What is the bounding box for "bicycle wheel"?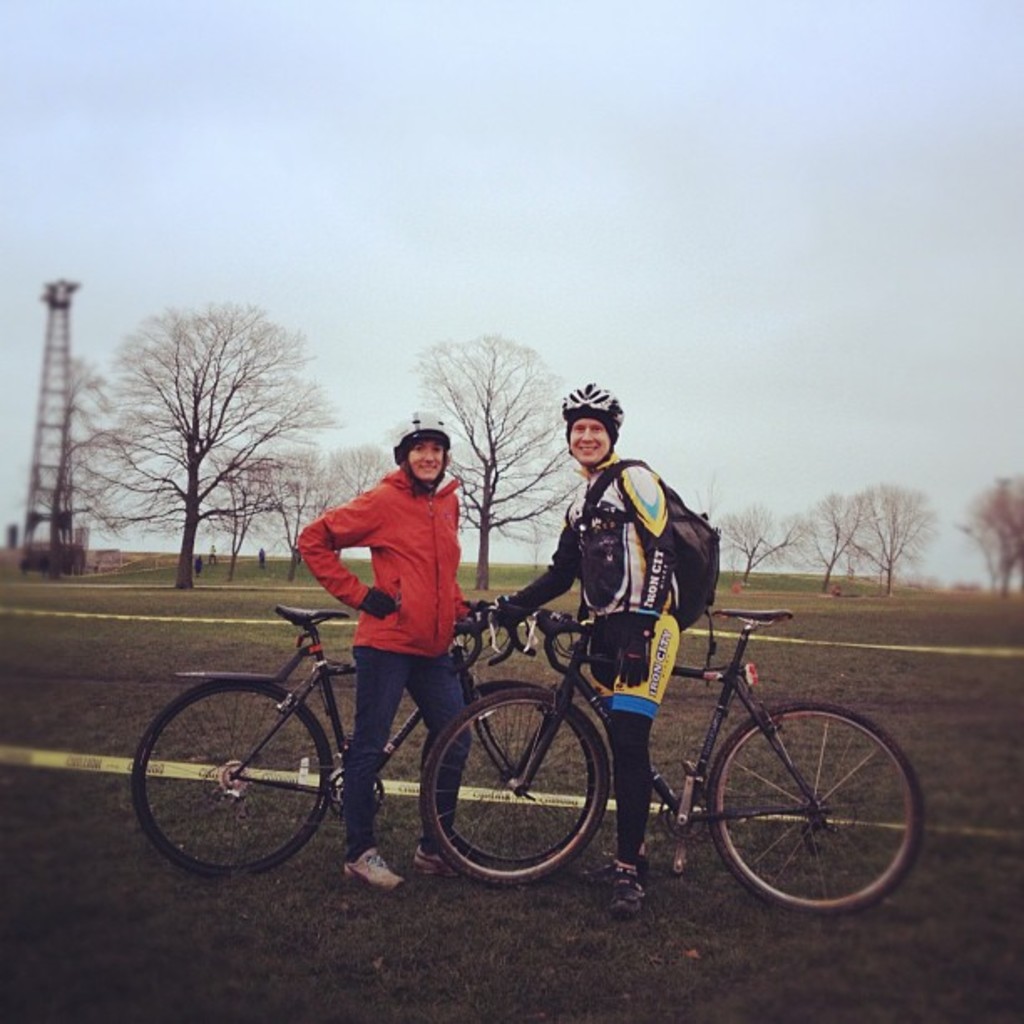
locate(129, 674, 331, 882).
